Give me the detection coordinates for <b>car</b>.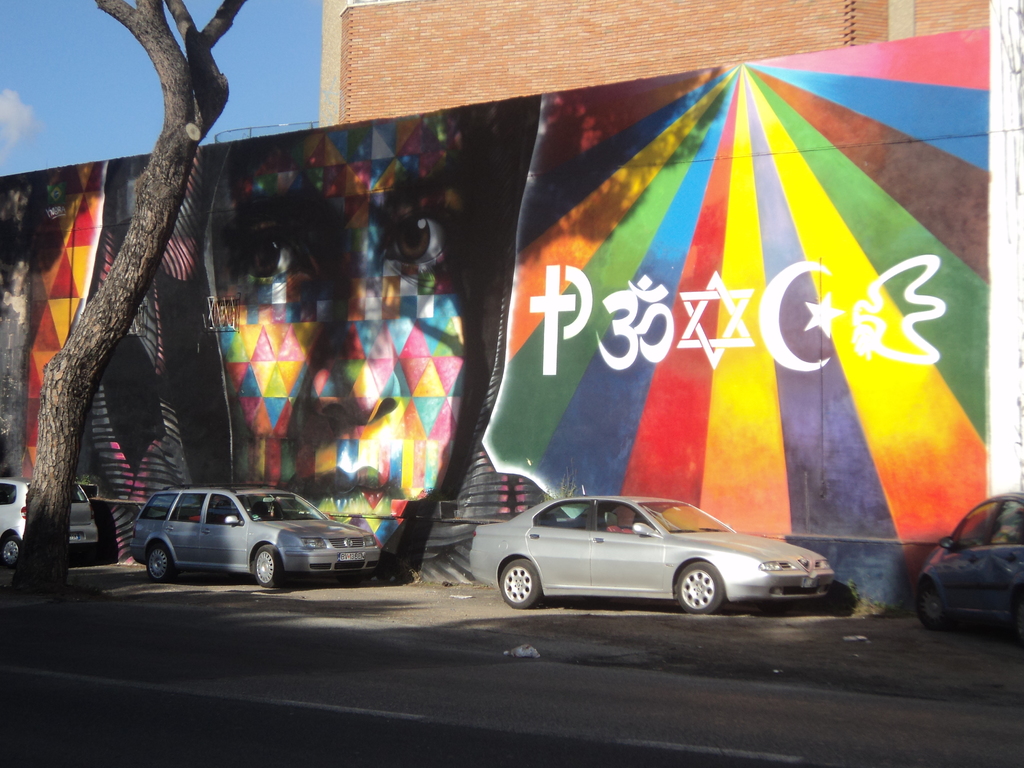
(x1=131, y1=481, x2=382, y2=590).
